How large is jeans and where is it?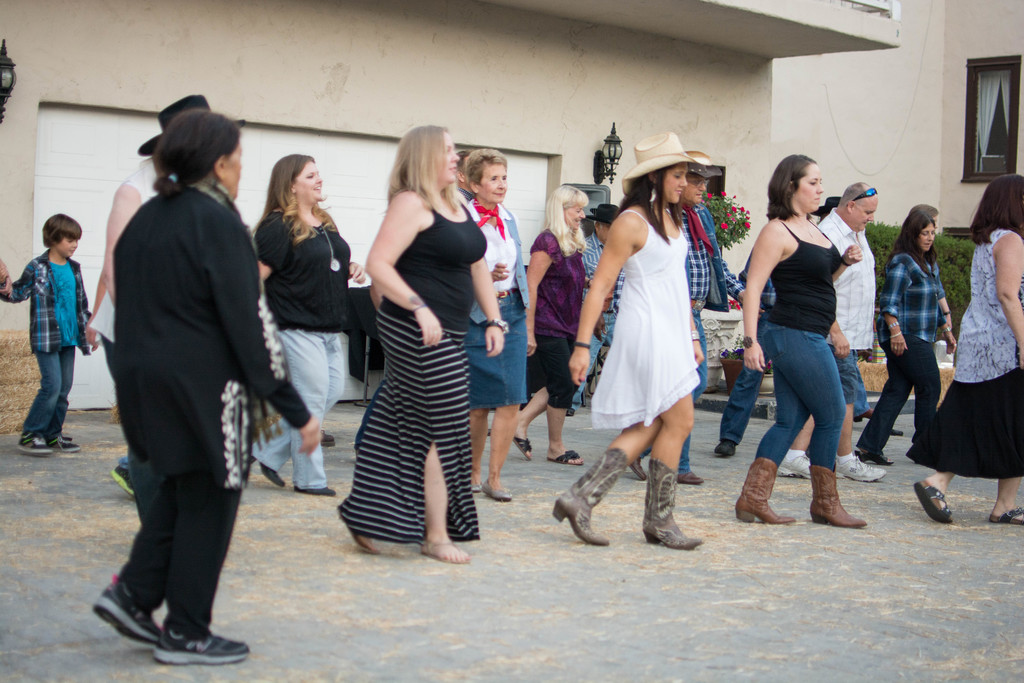
Bounding box: box(714, 368, 761, 447).
